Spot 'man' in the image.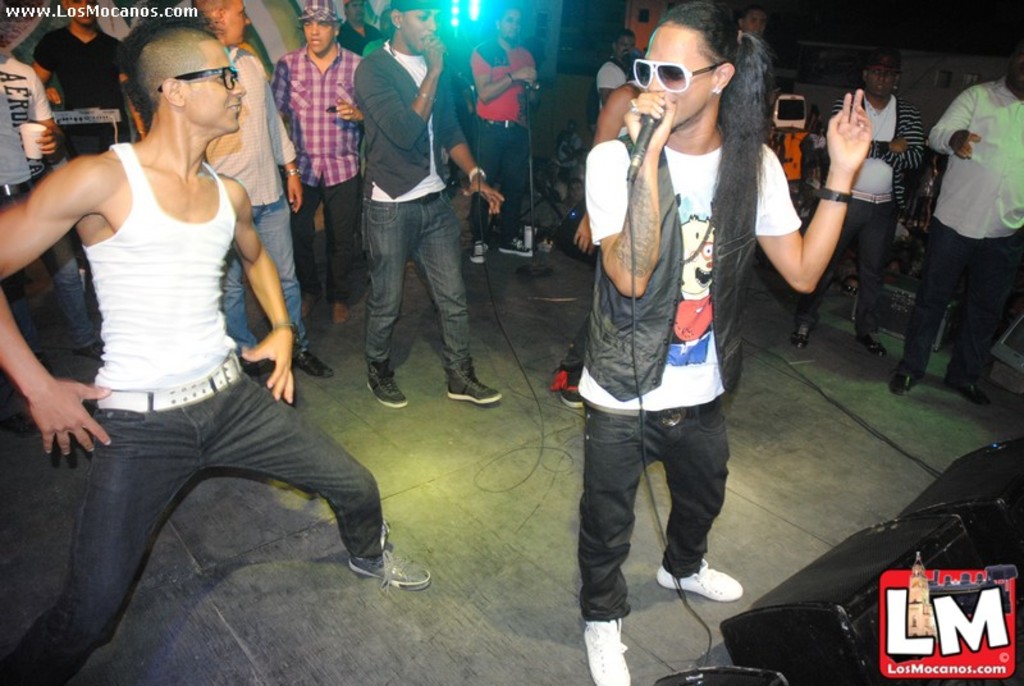
'man' found at [left=200, top=0, right=333, bottom=378].
